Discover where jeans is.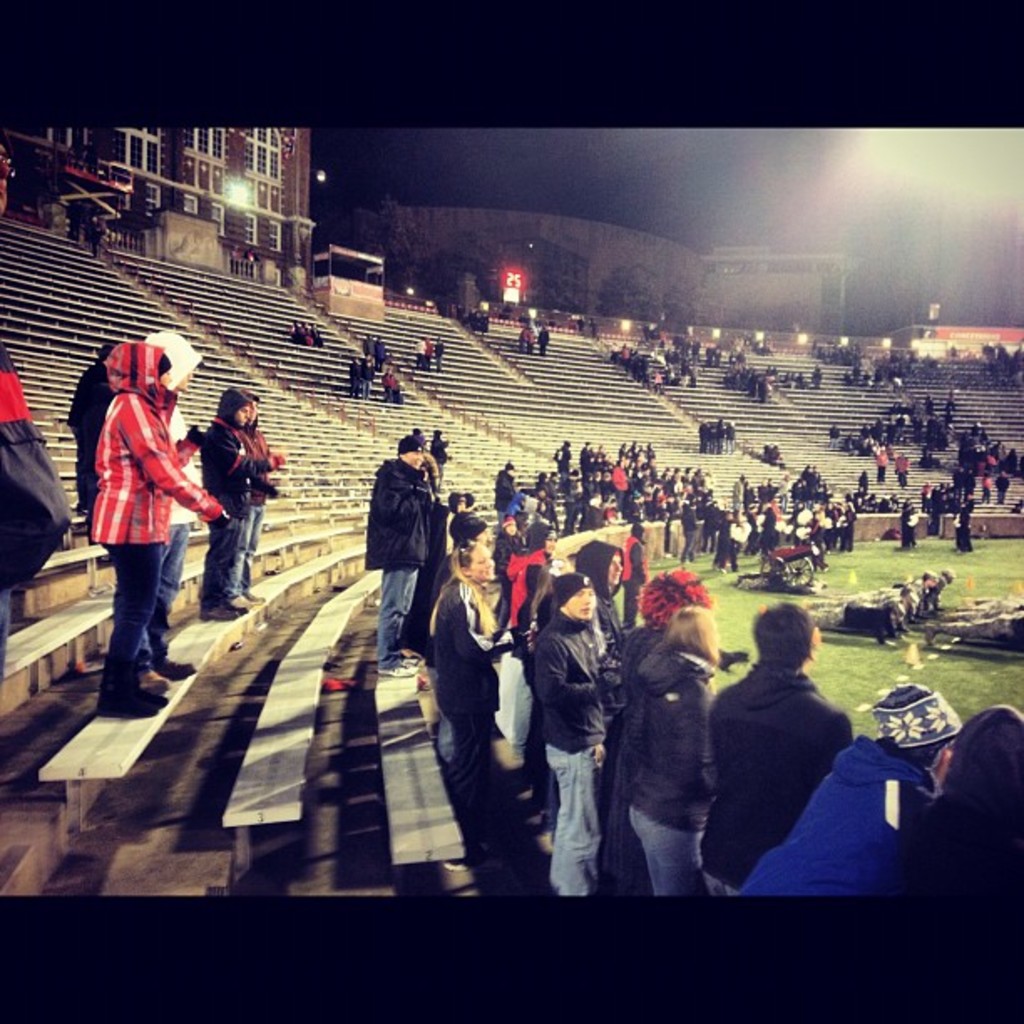
Discovered at crop(726, 537, 741, 569).
